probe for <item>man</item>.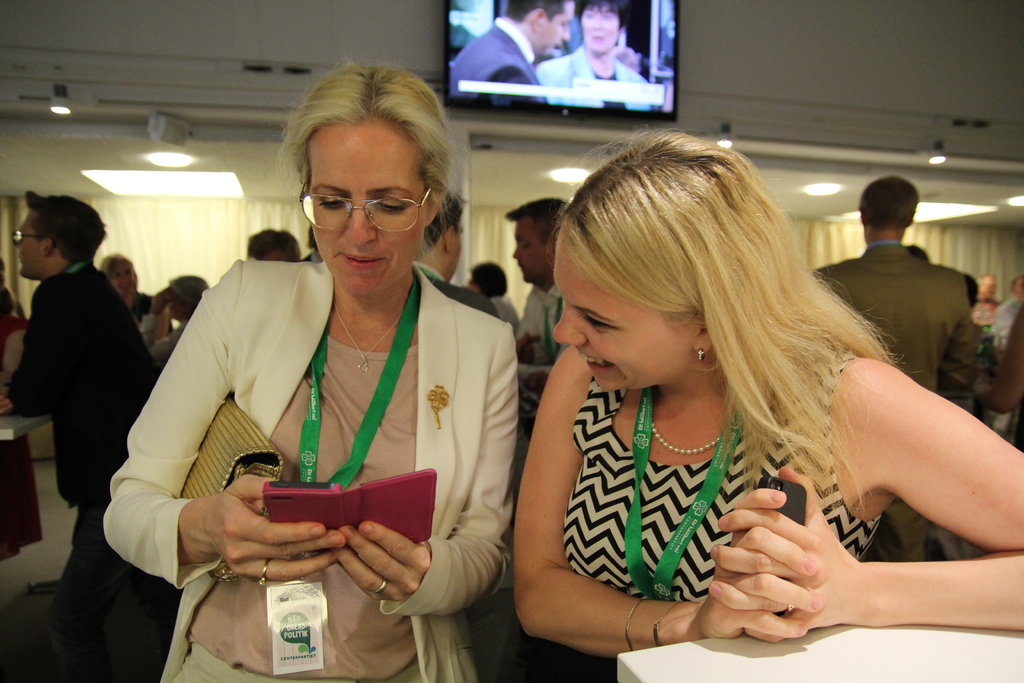
Probe result: bbox(993, 272, 1023, 429).
